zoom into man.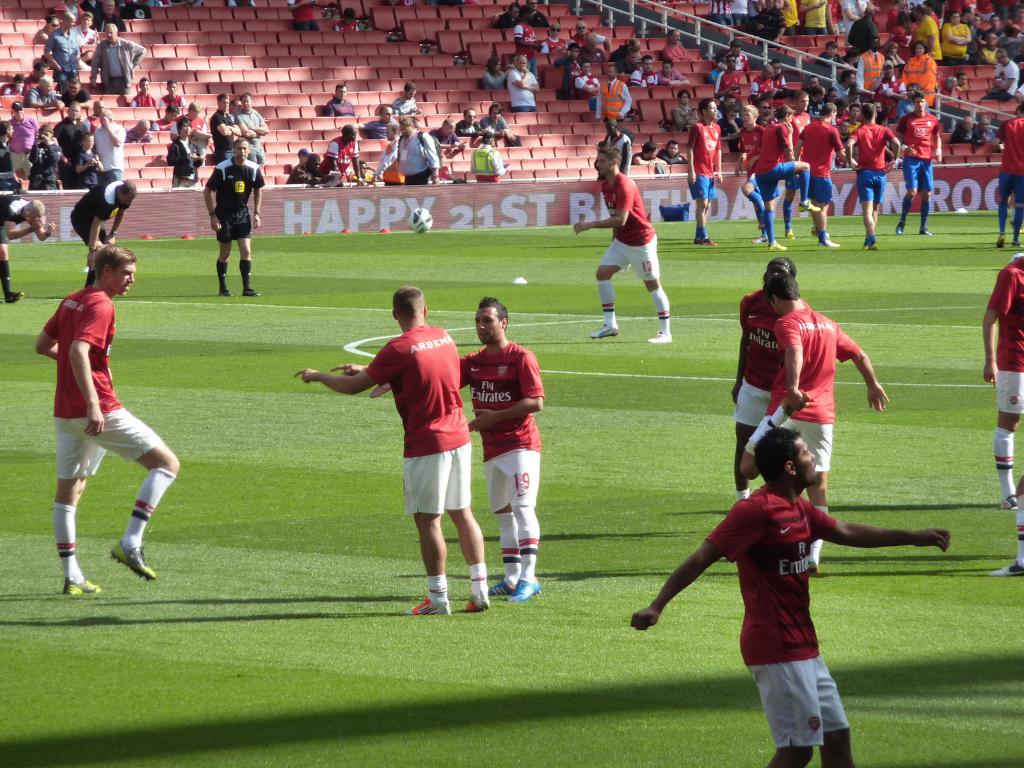
Zoom target: Rect(993, 99, 1023, 244).
